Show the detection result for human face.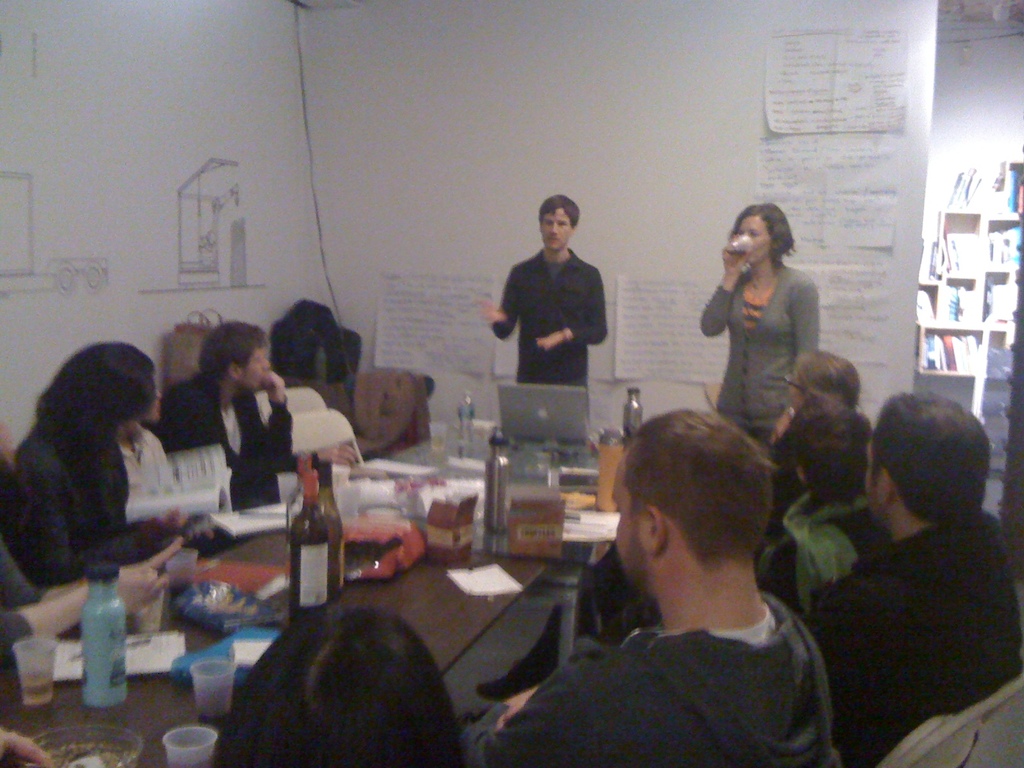
x1=246 y1=351 x2=269 y2=393.
